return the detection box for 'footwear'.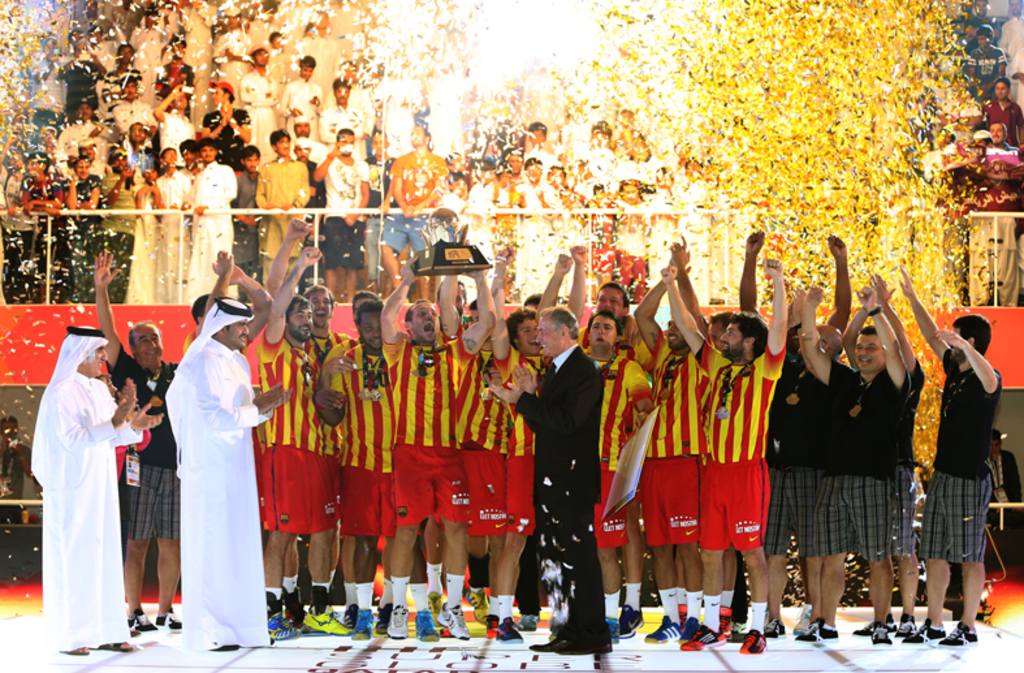
pyautogui.locateOnScreen(56, 646, 87, 656).
